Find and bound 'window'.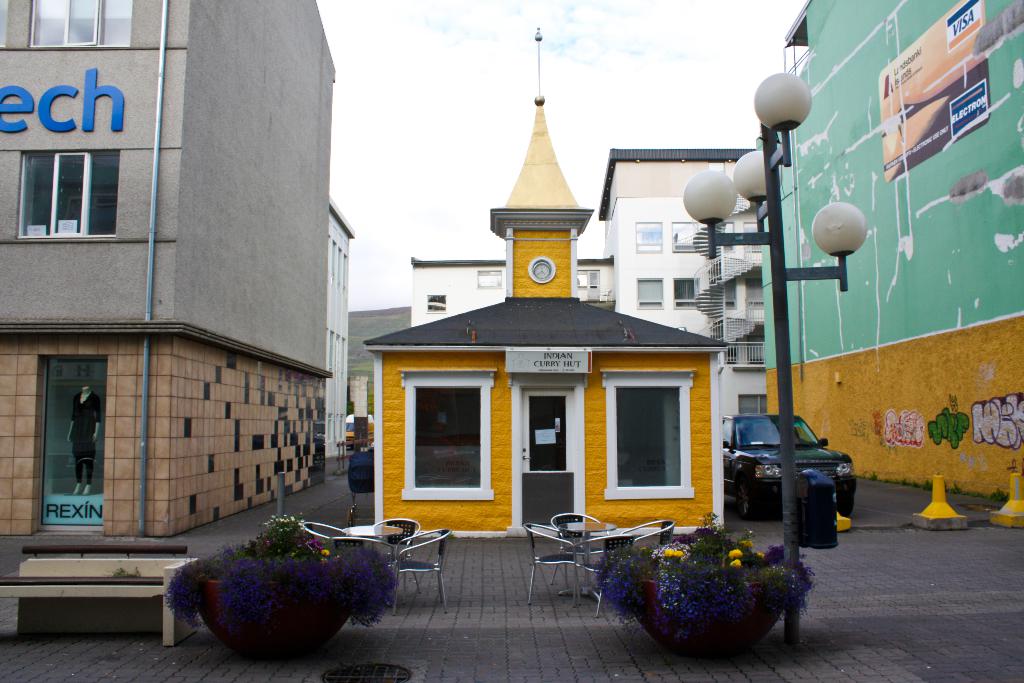
Bound: [left=740, top=397, right=767, bottom=415].
